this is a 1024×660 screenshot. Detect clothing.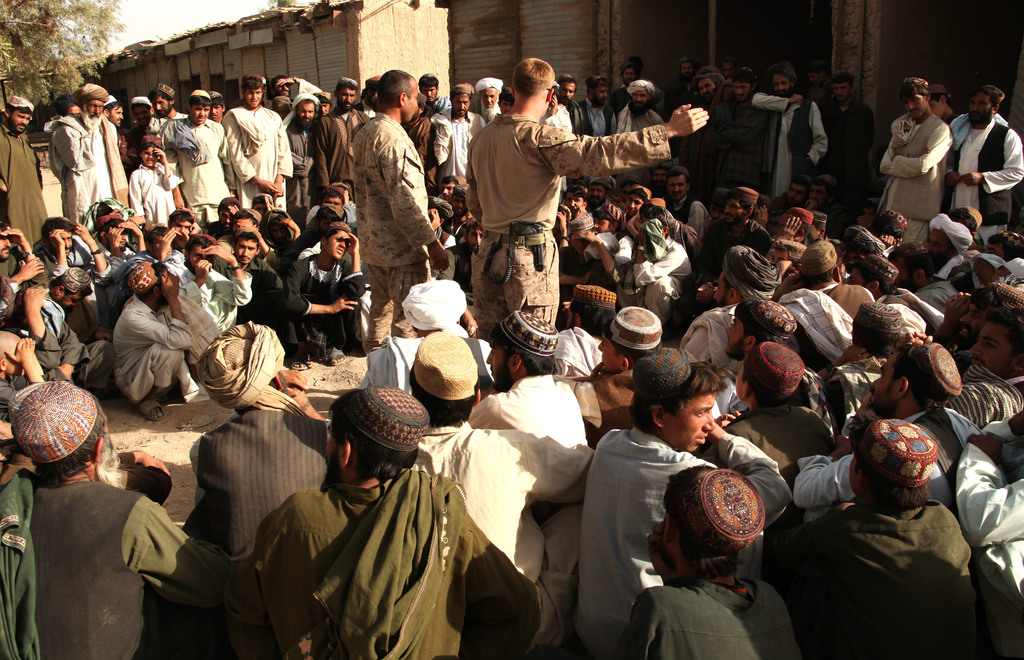
(111,289,191,400).
